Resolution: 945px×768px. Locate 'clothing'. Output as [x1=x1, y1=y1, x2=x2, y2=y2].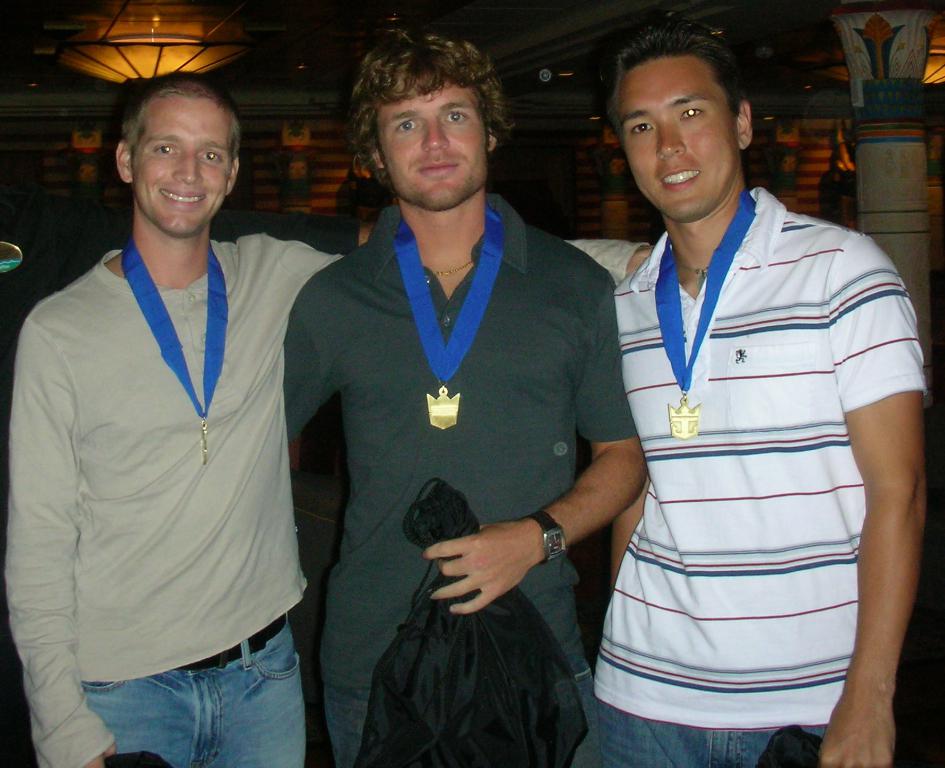
[x1=0, y1=240, x2=337, y2=767].
